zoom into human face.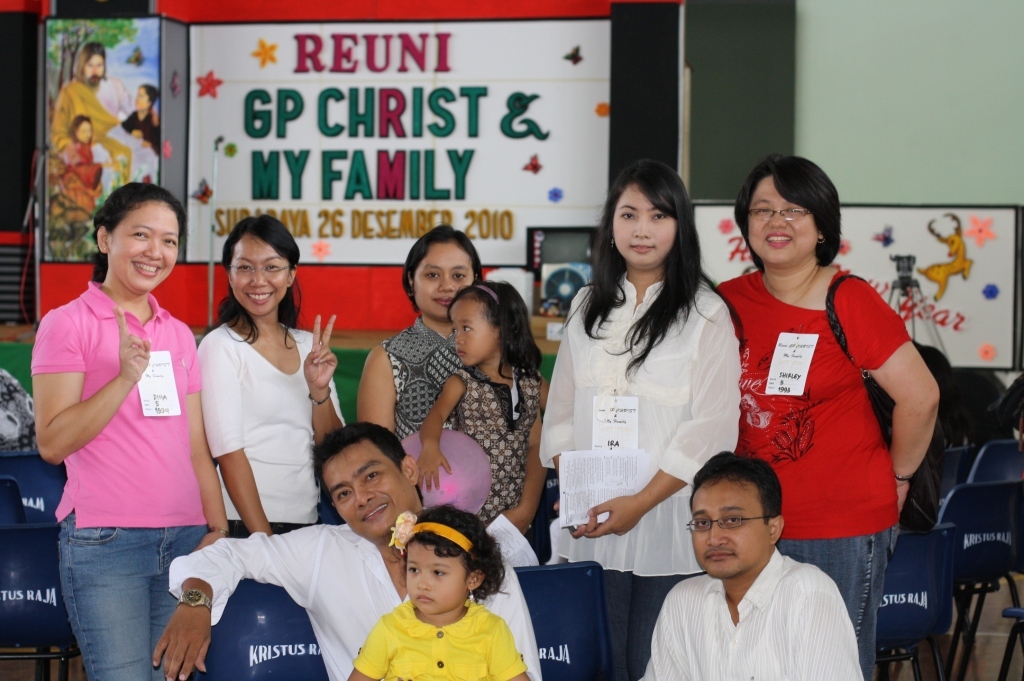
Zoom target: 232, 233, 286, 316.
